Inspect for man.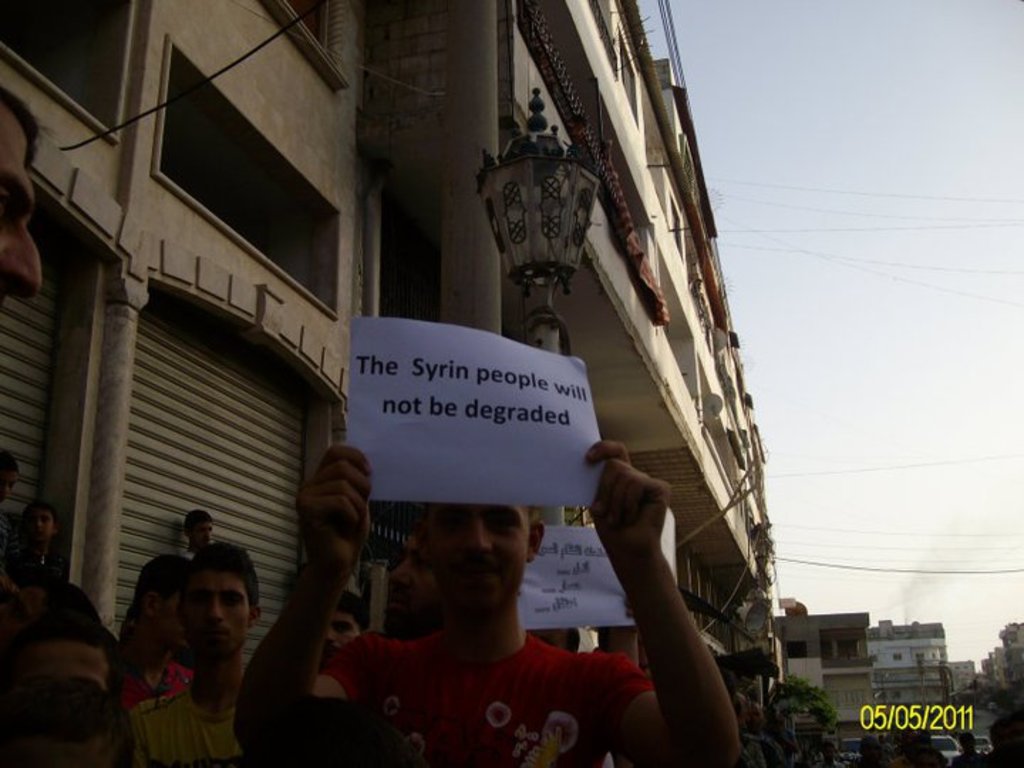
Inspection: 525 592 639 667.
